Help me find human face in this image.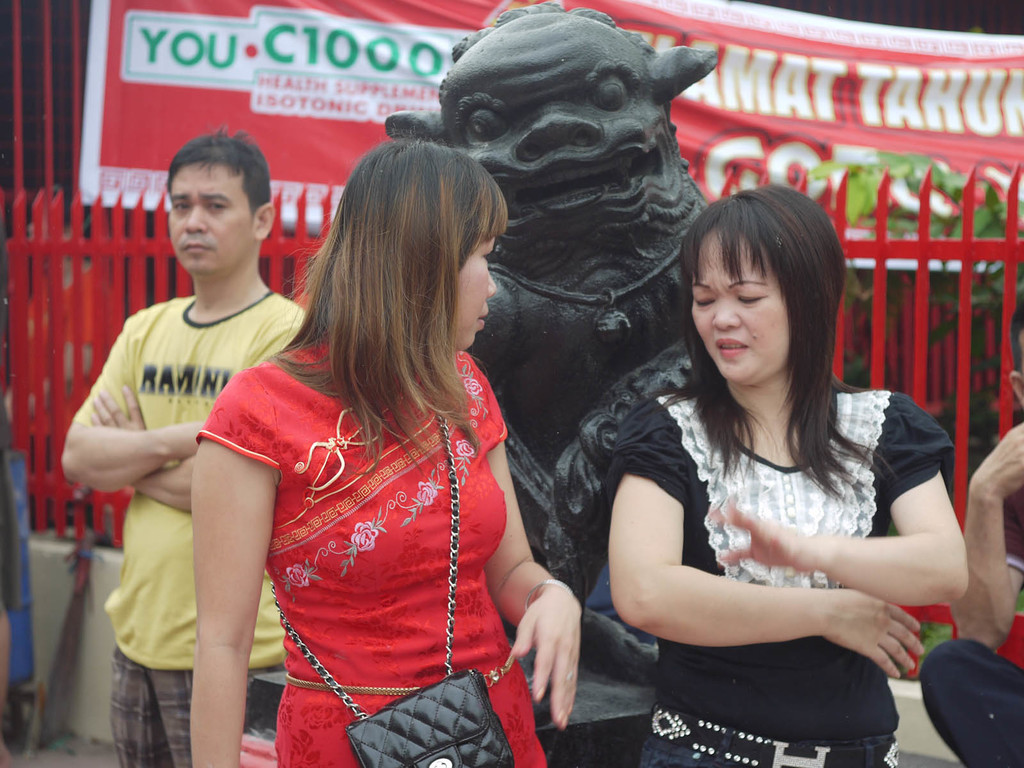
Found it: [167,161,253,275].
